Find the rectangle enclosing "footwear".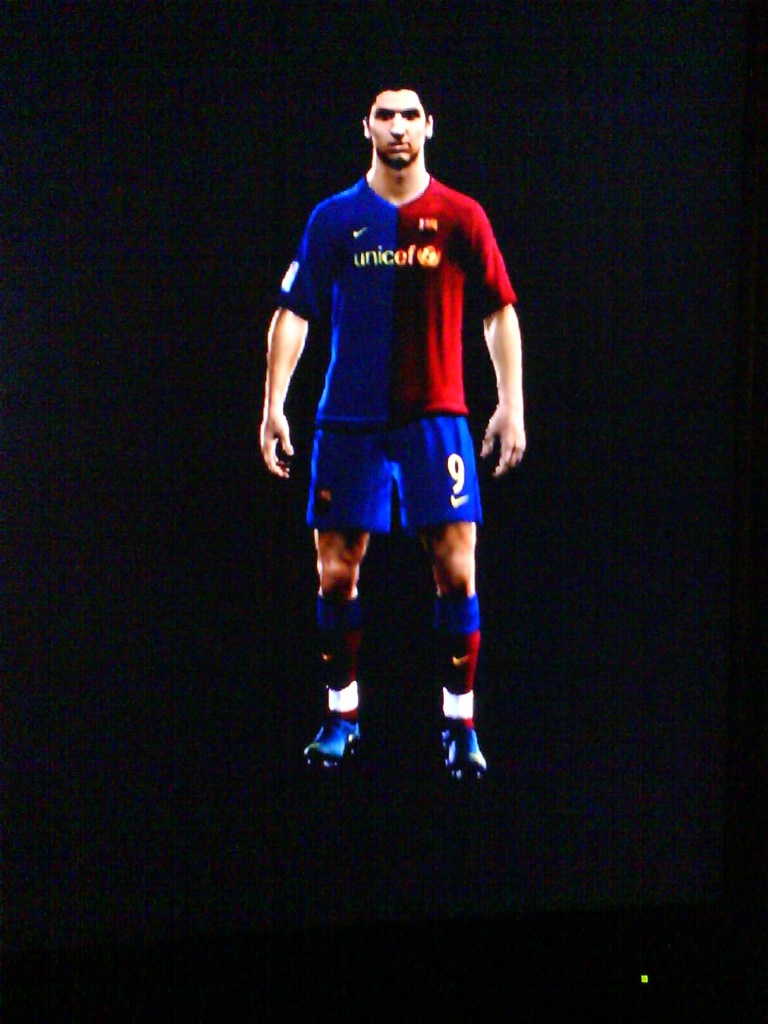
<region>444, 722, 491, 788</region>.
